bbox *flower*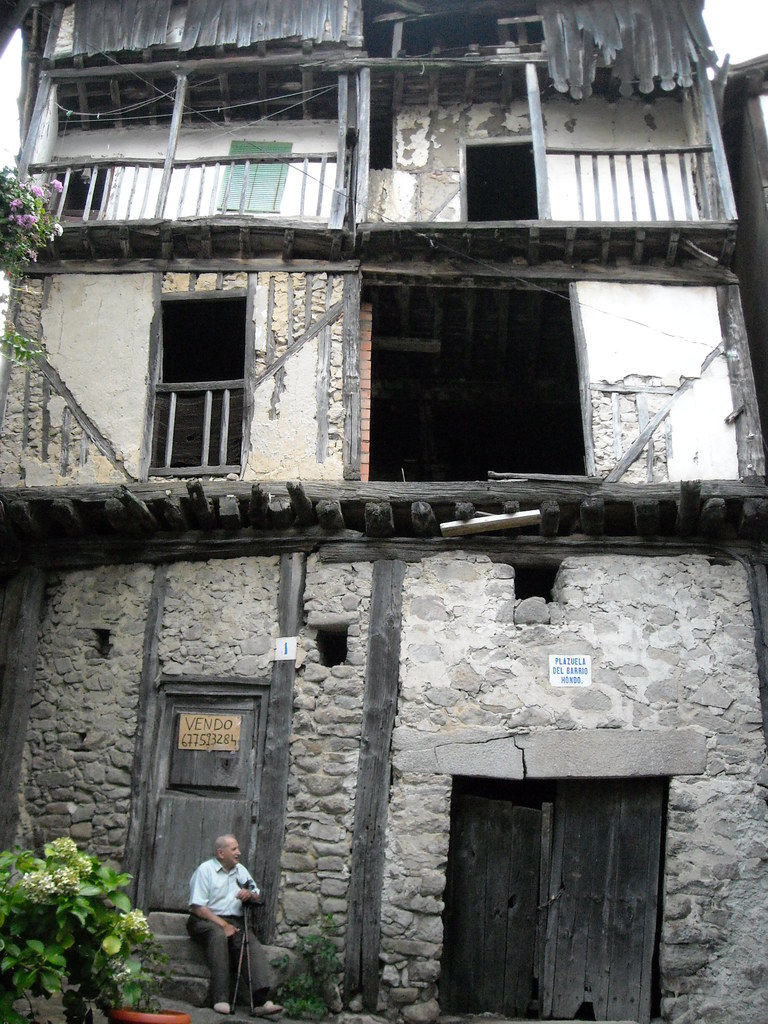
<bbox>117, 909, 145, 935</bbox>
